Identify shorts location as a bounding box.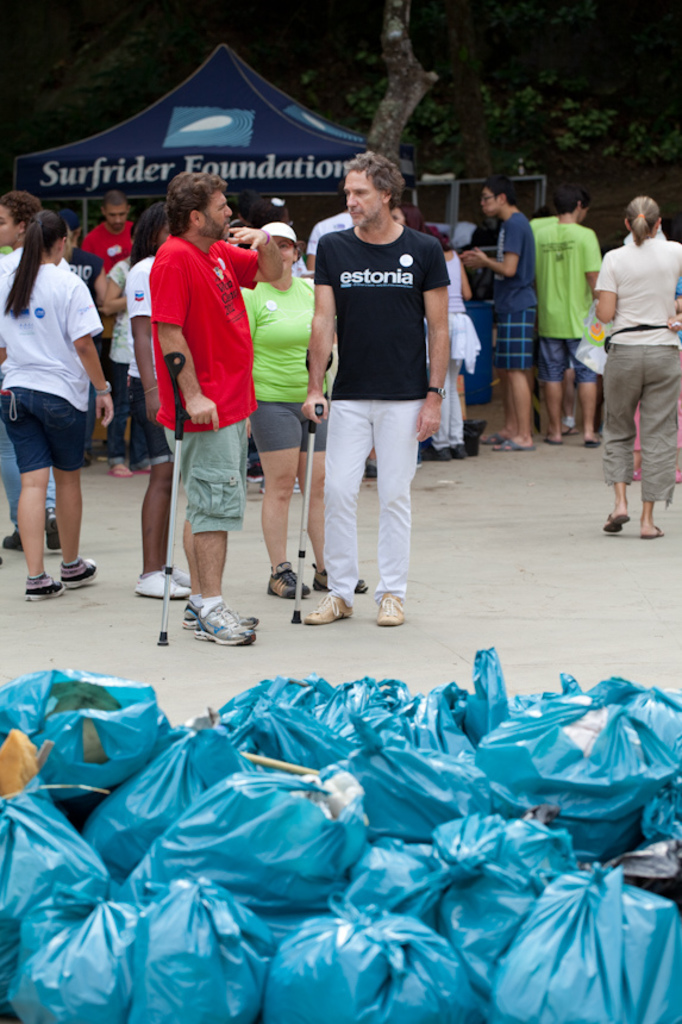
(left=127, top=379, right=173, bottom=464).
